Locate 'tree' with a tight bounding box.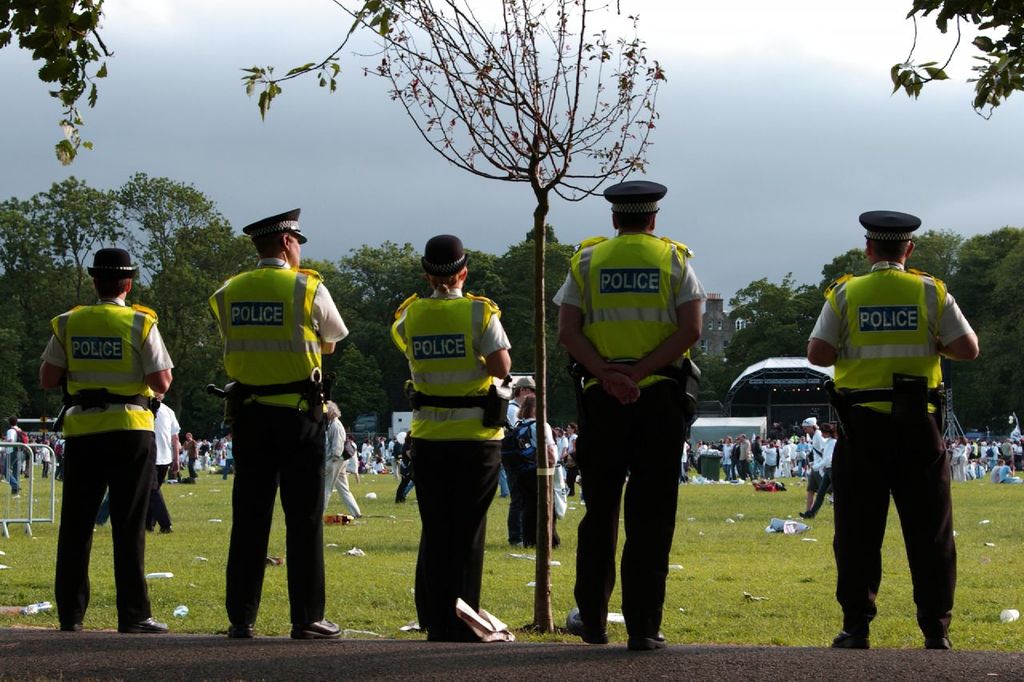
left=356, top=349, right=389, bottom=421.
